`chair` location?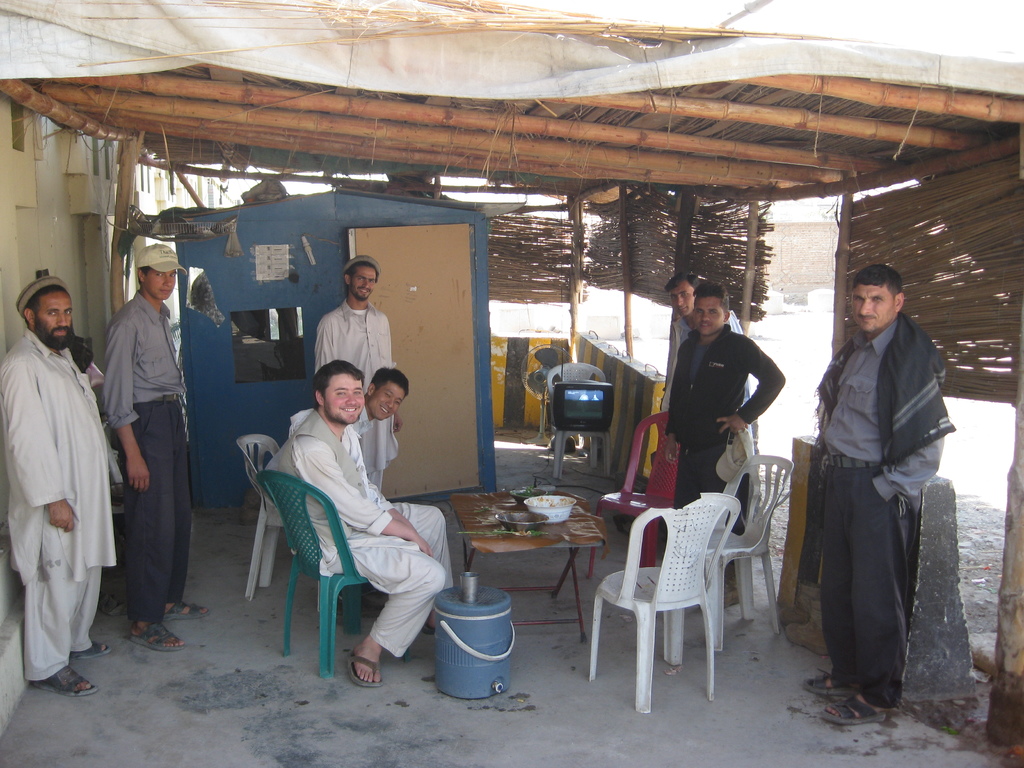
[596, 479, 754, 722]
